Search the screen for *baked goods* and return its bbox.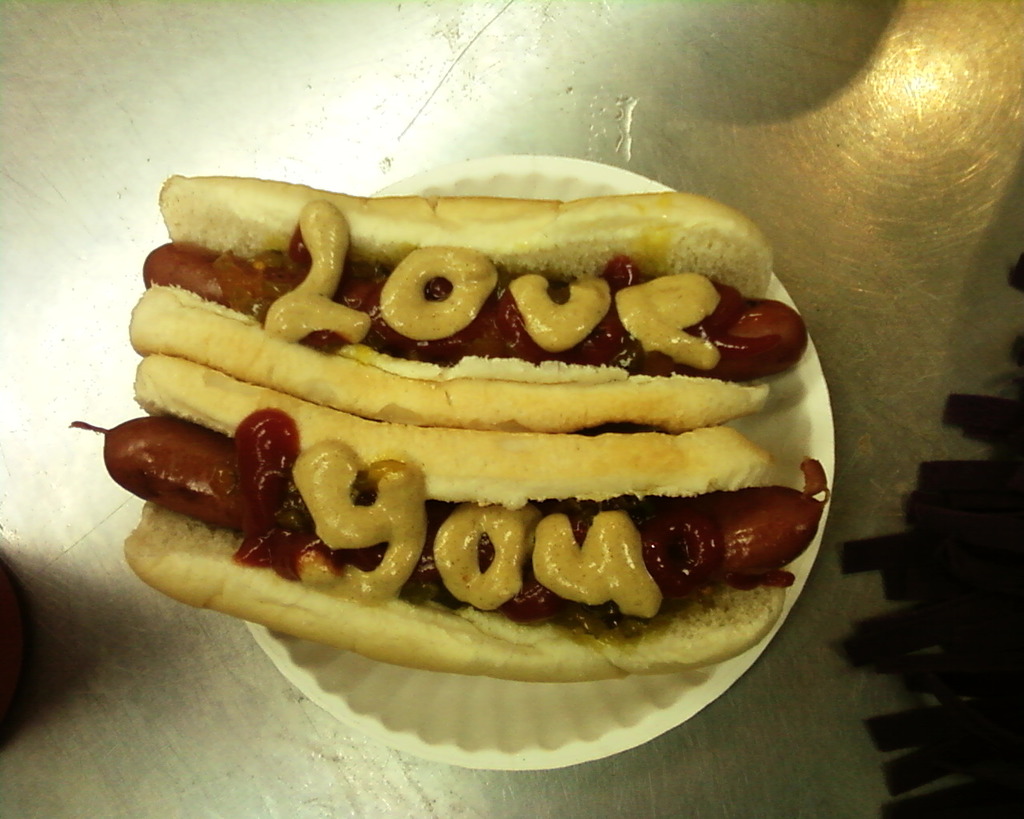
Found: [71,169,849,681].
